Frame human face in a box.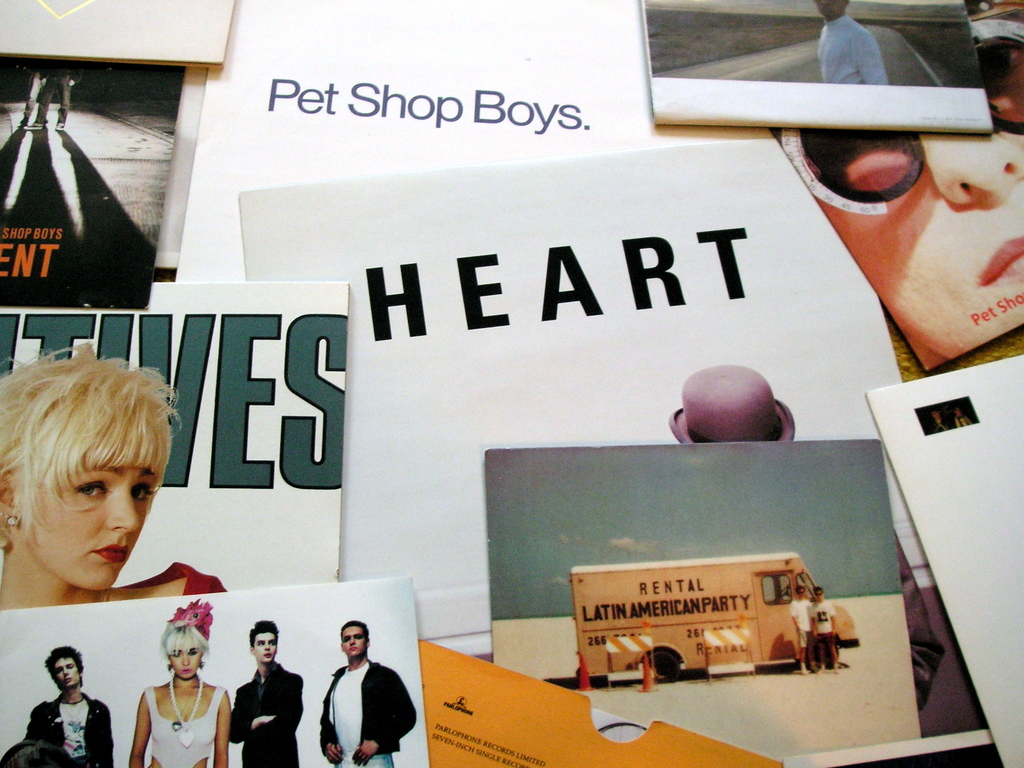
box=[22, 455, 156, 590].
